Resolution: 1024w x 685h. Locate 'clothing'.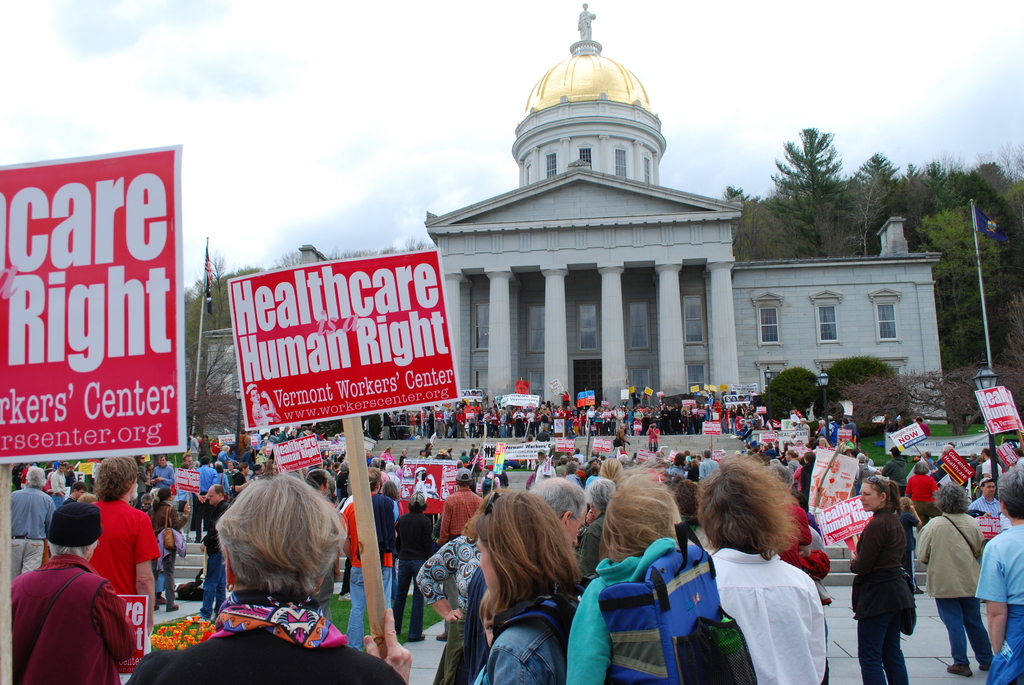
[x1=337, y1=473, x2=349, y2=495].
